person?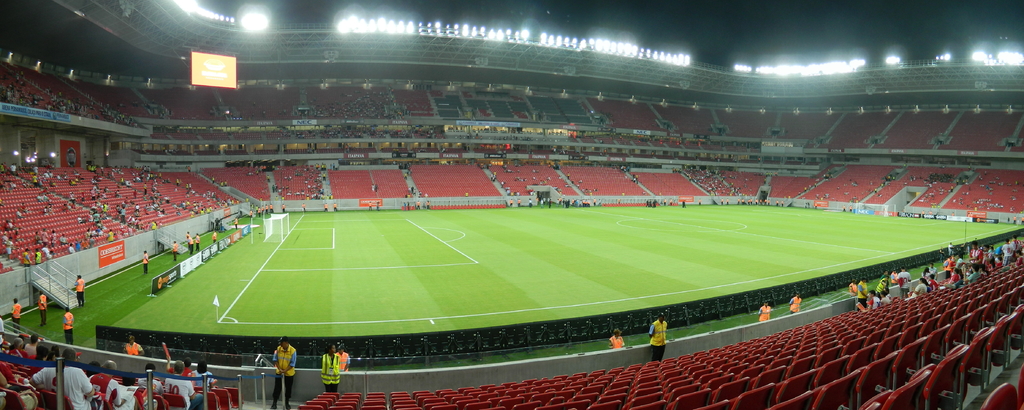
<region>648, 311, 667, 362</region>
